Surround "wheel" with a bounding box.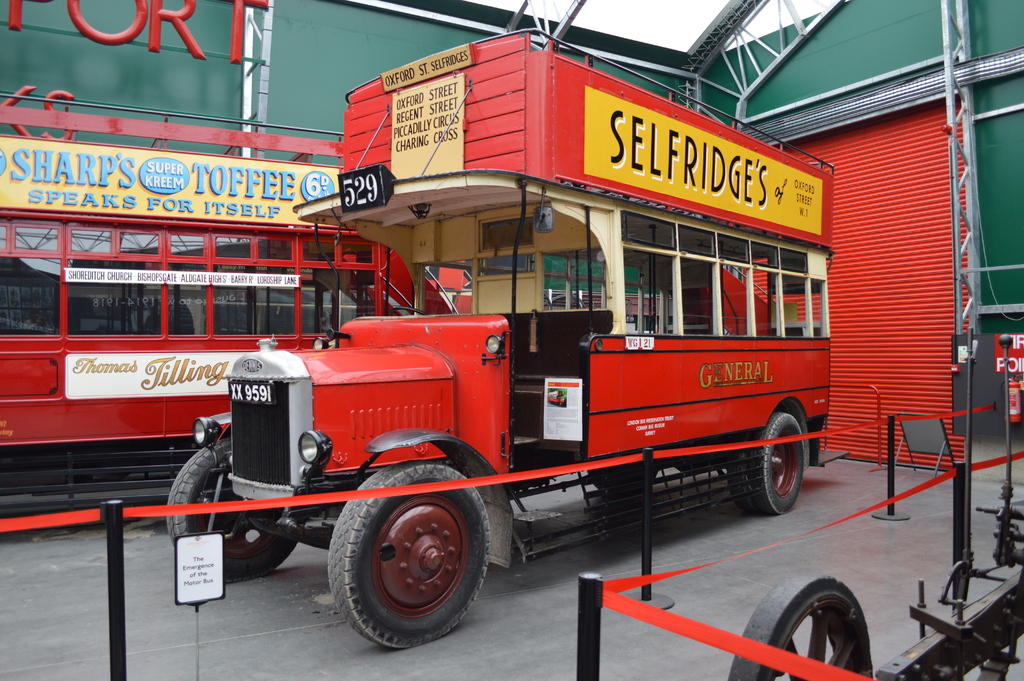
box(723, 566, 881, 680).
